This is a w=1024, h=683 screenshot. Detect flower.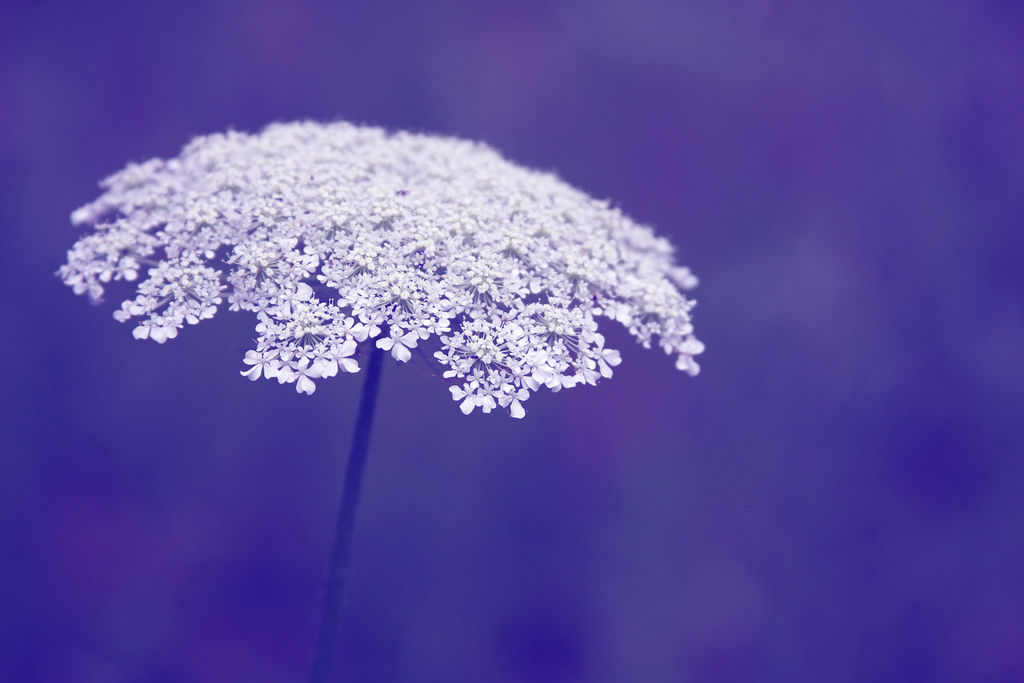
locate(449, 380, 479, 413).
